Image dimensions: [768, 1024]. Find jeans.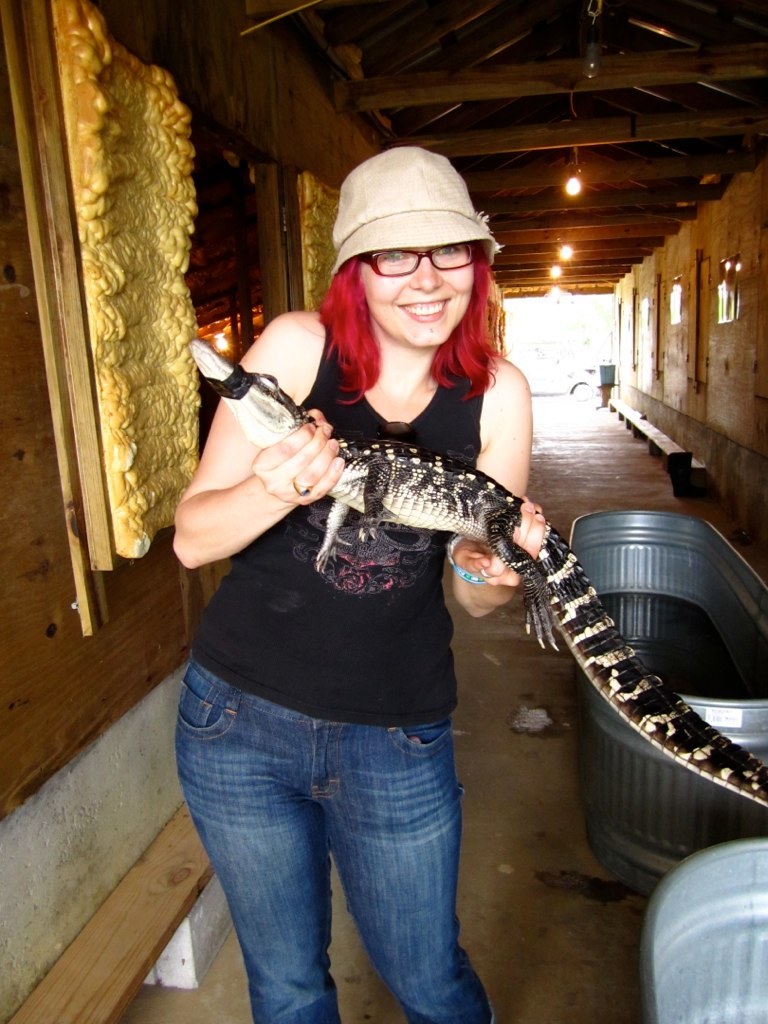
select_region(186, 686, 509, 1023).
